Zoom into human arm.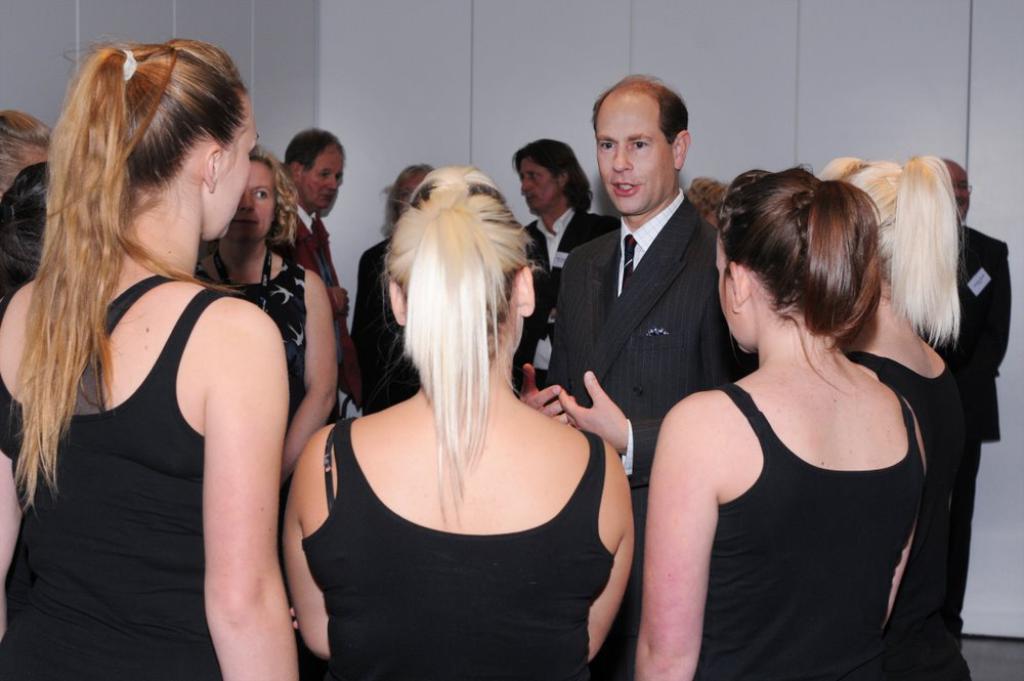
Zoom target: 276 425 330 665.
